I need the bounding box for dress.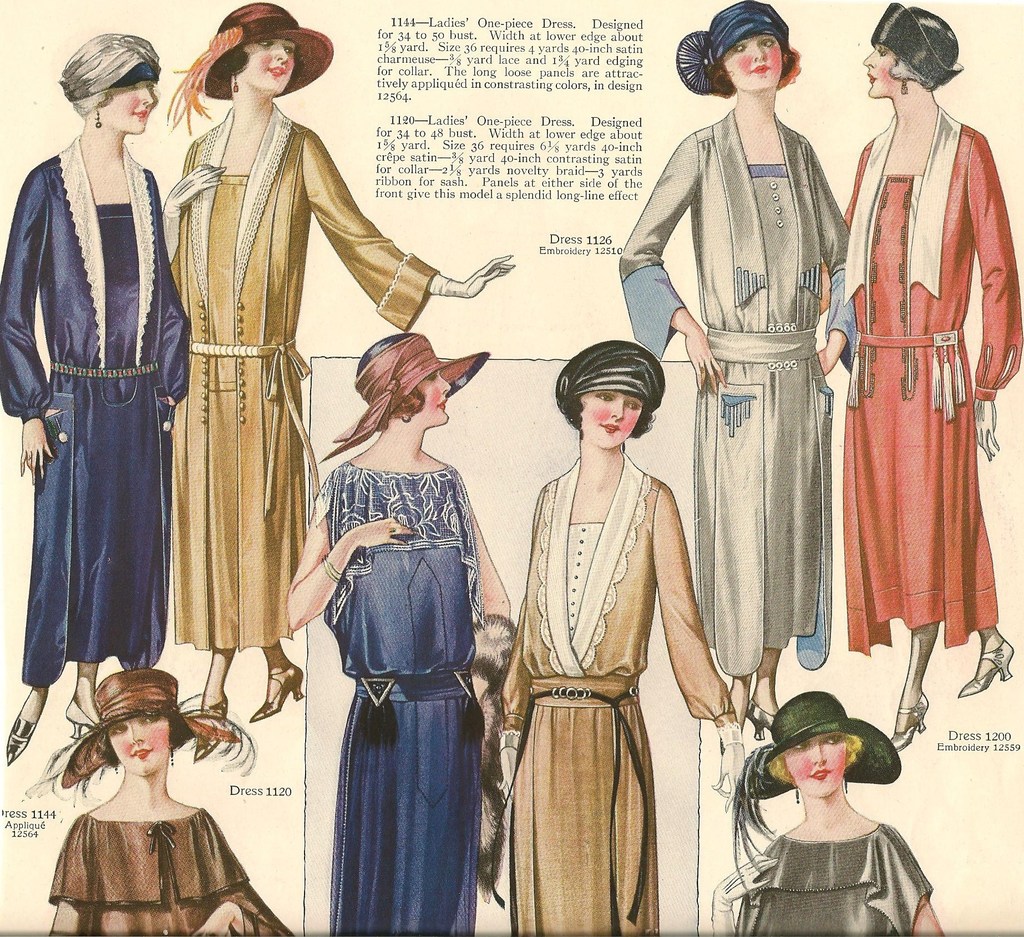
Here it is: (724, 816, 941, 936).
